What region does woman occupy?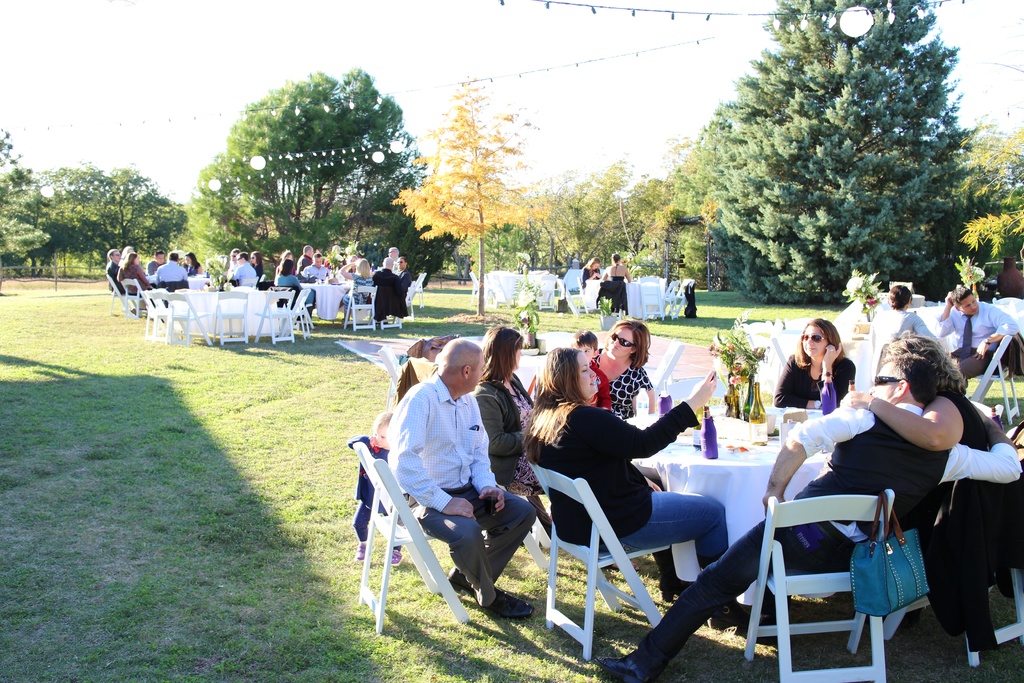
box=[772, 318, 856, 411].
